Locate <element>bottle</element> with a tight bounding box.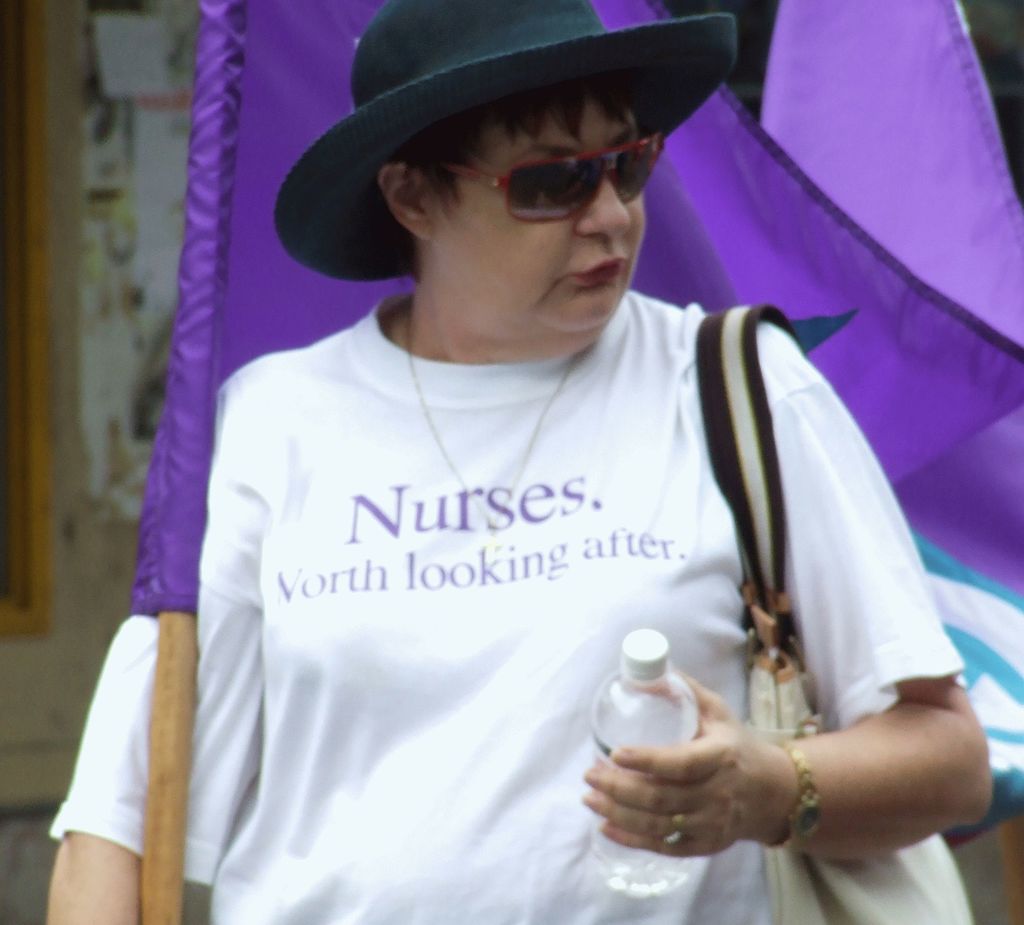
l=582, t=626, r=701, b=901.
